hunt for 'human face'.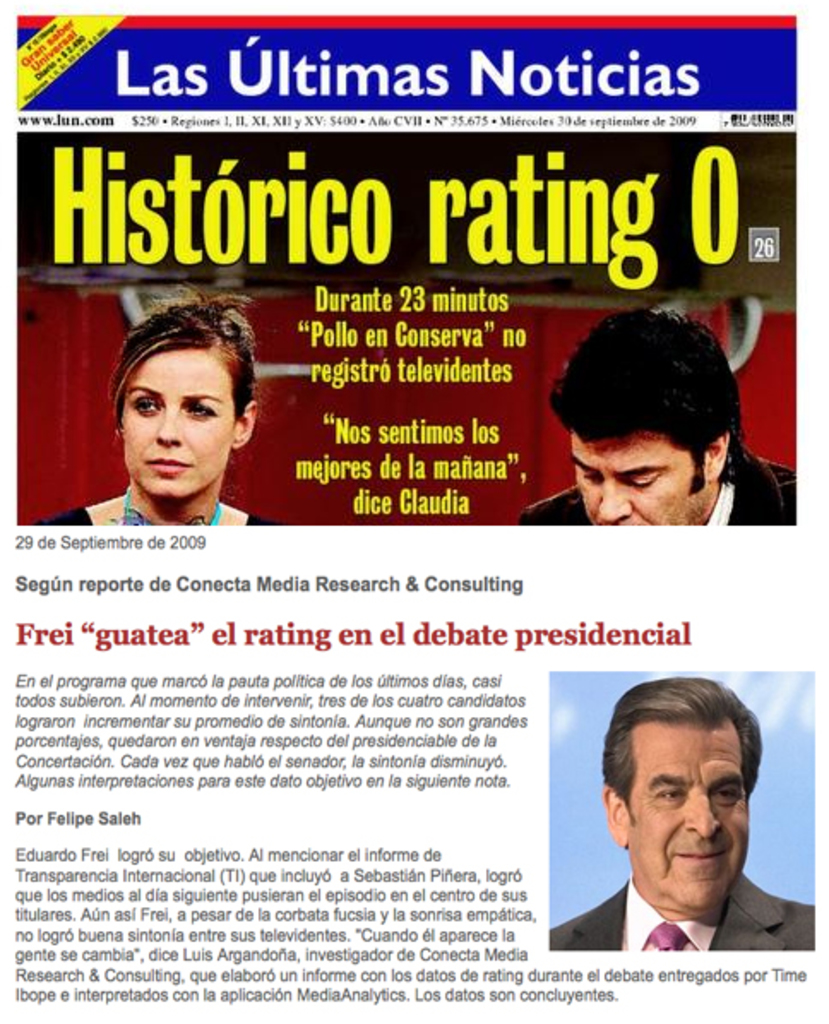
Hunted down at [x1=629, y1=729, x2=752, y2=918].
